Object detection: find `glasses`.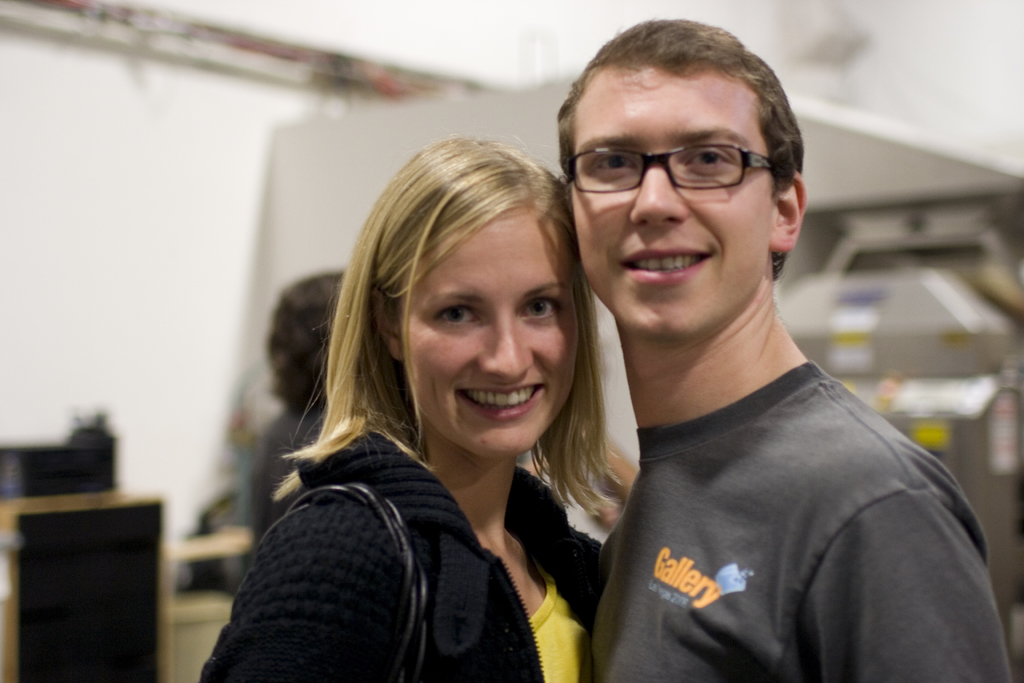
locate(563, 143, 788, 192).
